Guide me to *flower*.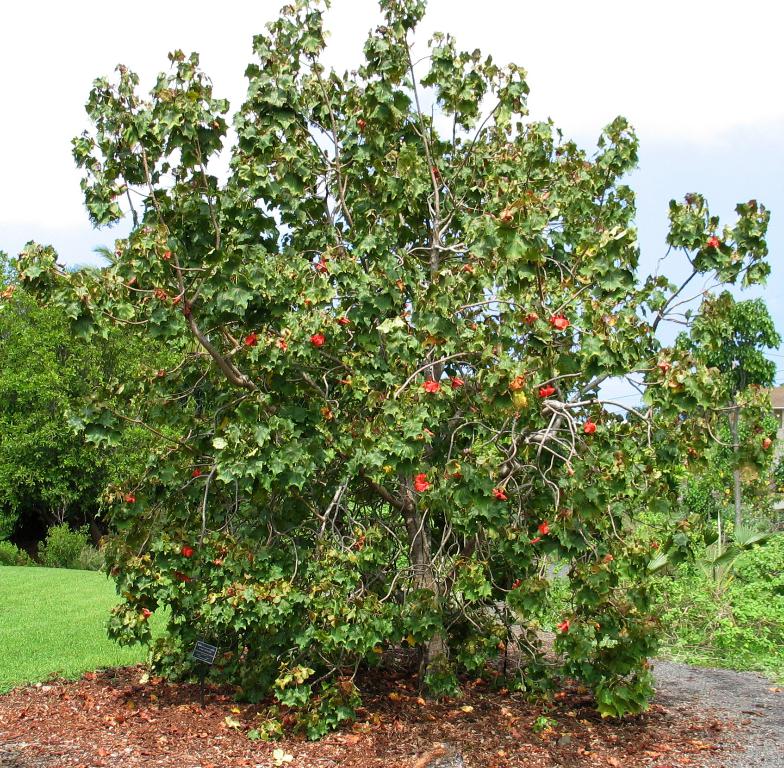
Guidance: [left=179, top=542, right=191, bottom=558].
